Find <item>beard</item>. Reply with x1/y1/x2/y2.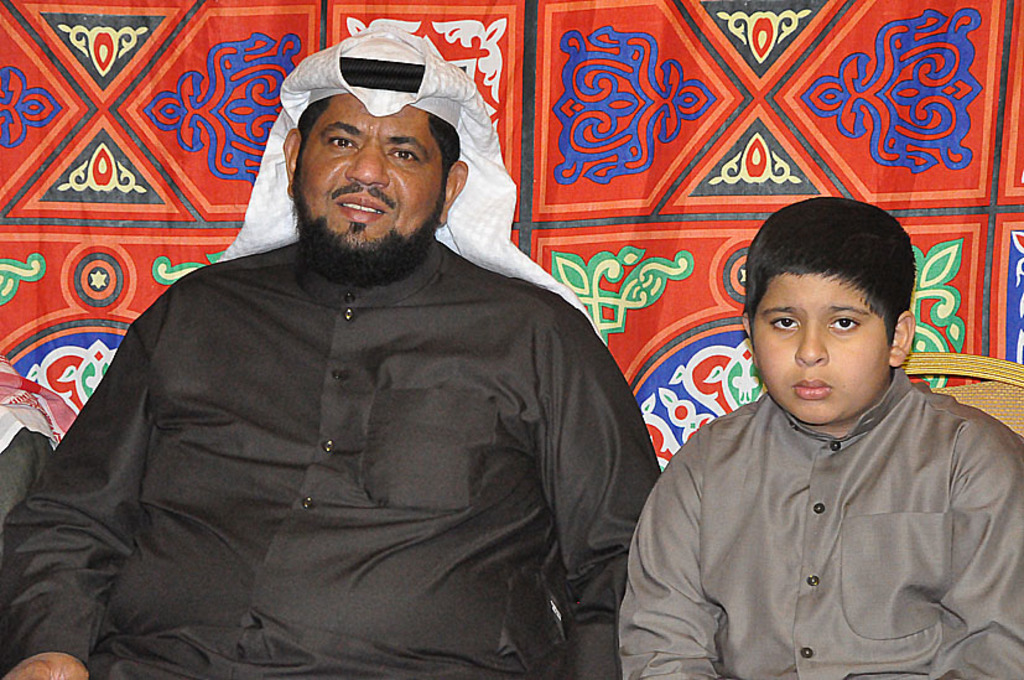
282/133/446/274.
